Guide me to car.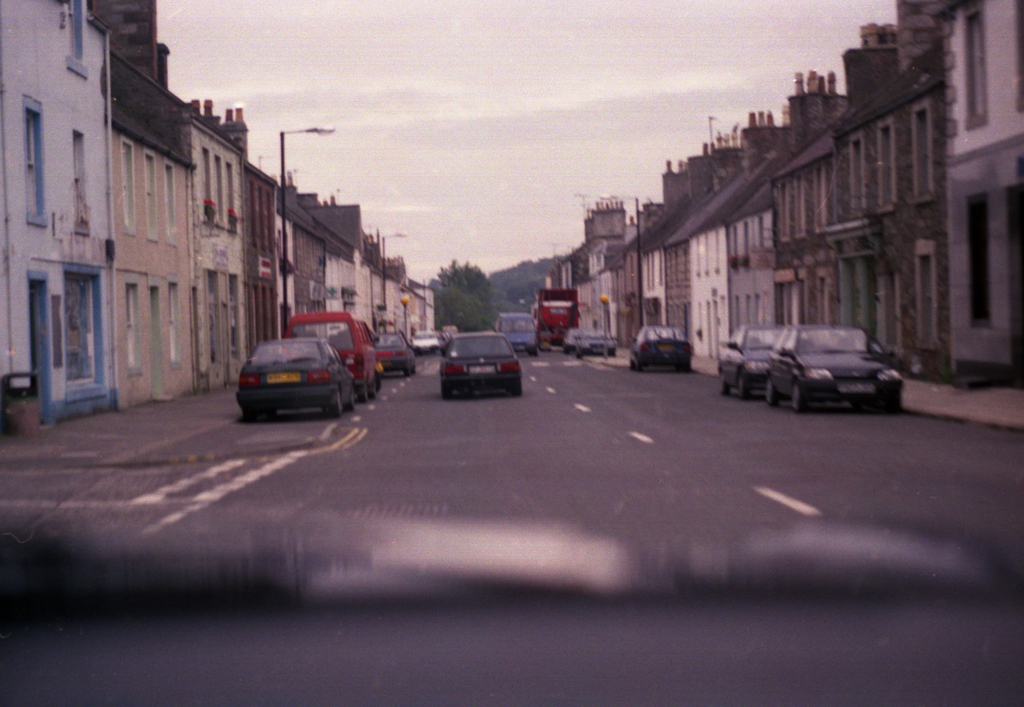
Guidance: [left=404, top=326, right=448, bottom=354].
